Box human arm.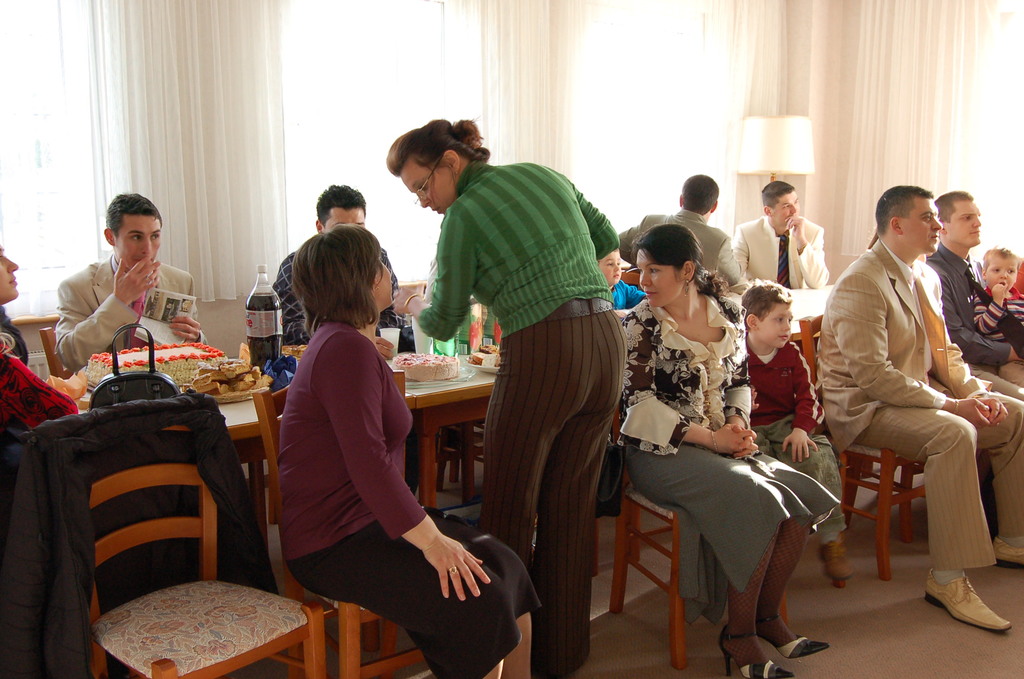
(980,282,1014,333).
